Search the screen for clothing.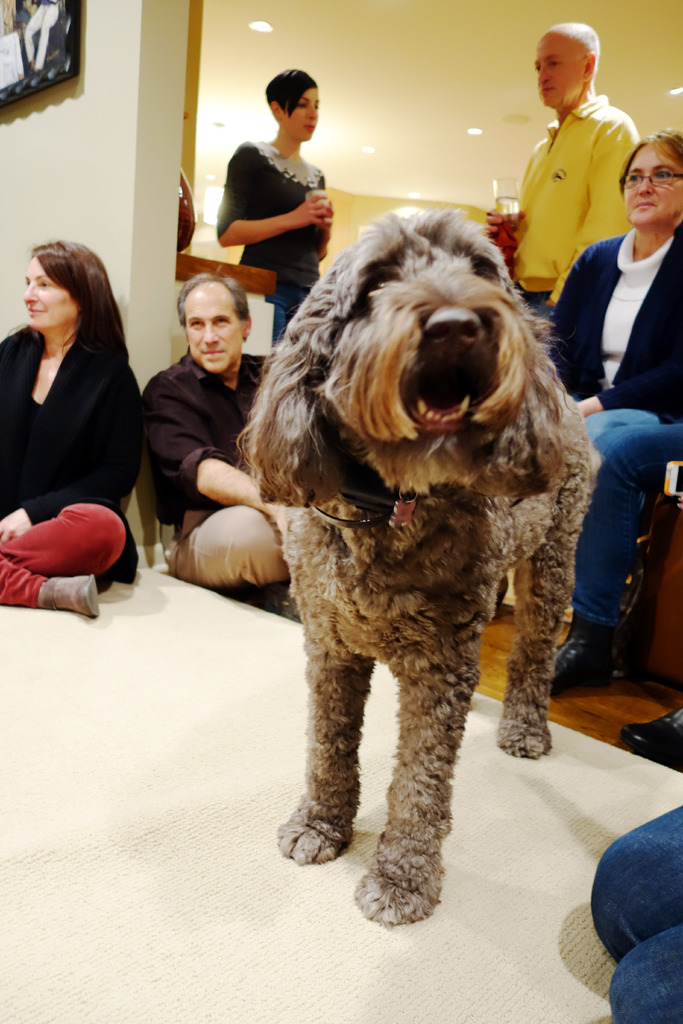
Found at {"left": 136, "top": 349, "right": 268, "bottom": 610}.
